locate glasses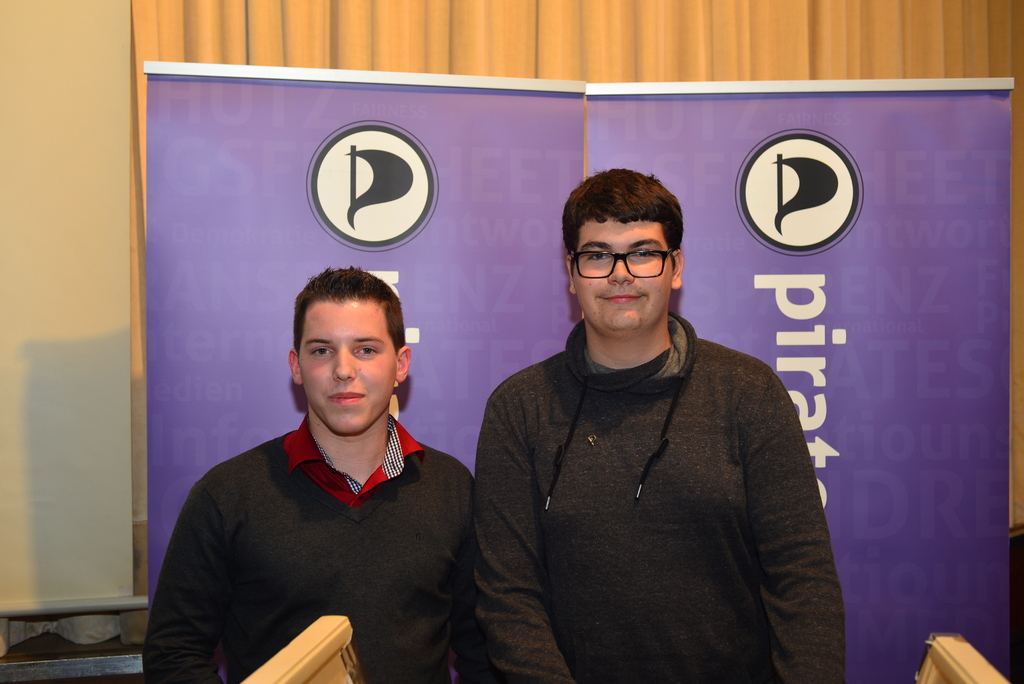
bbox=[569, 242, 682, 293]
